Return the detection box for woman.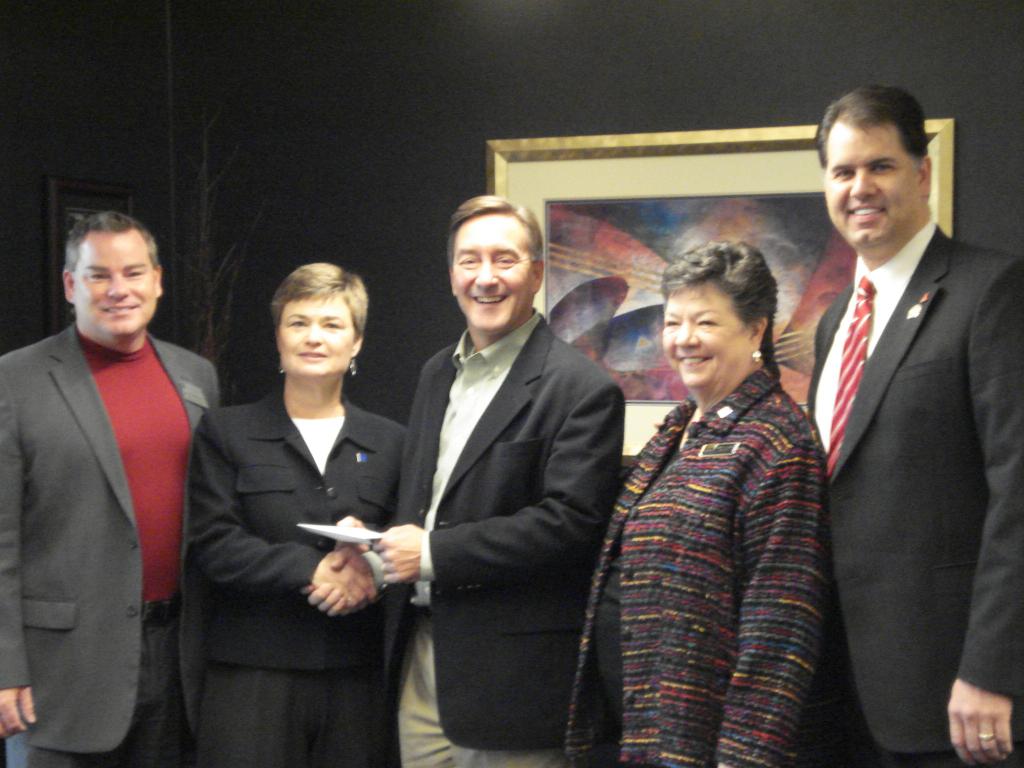
{"x1": 556, "y1": 237, "x2": 839, "y2": 767}.
